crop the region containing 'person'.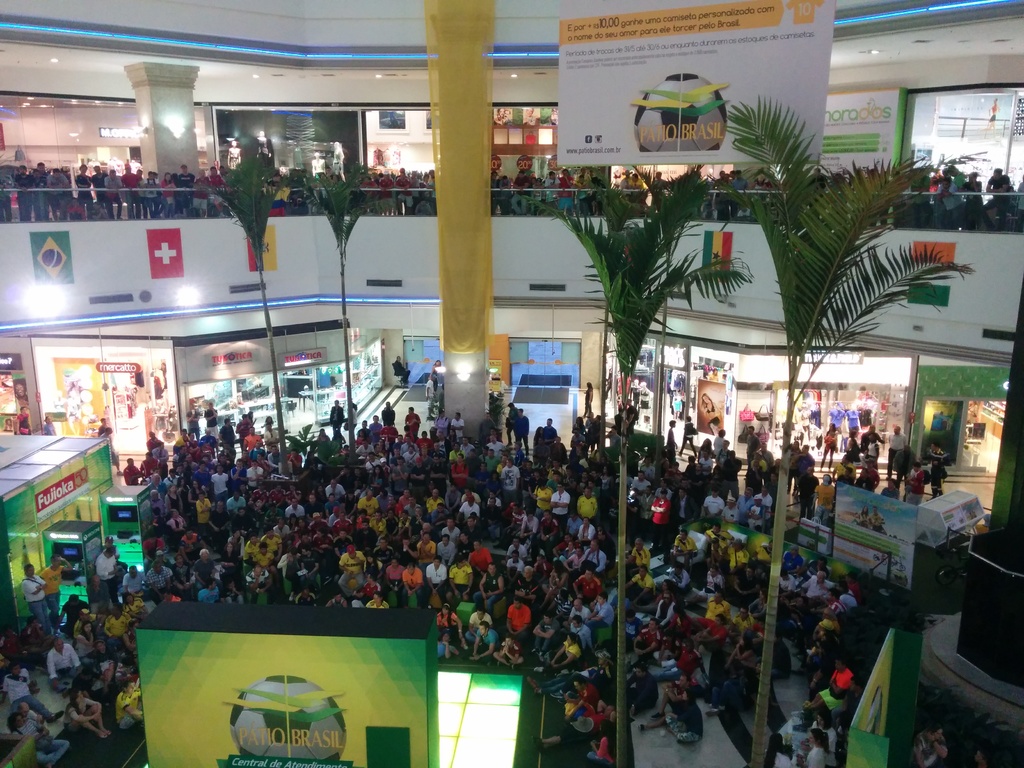
Crop region: [x1=12, y1=408, x2=35, y2=438].
